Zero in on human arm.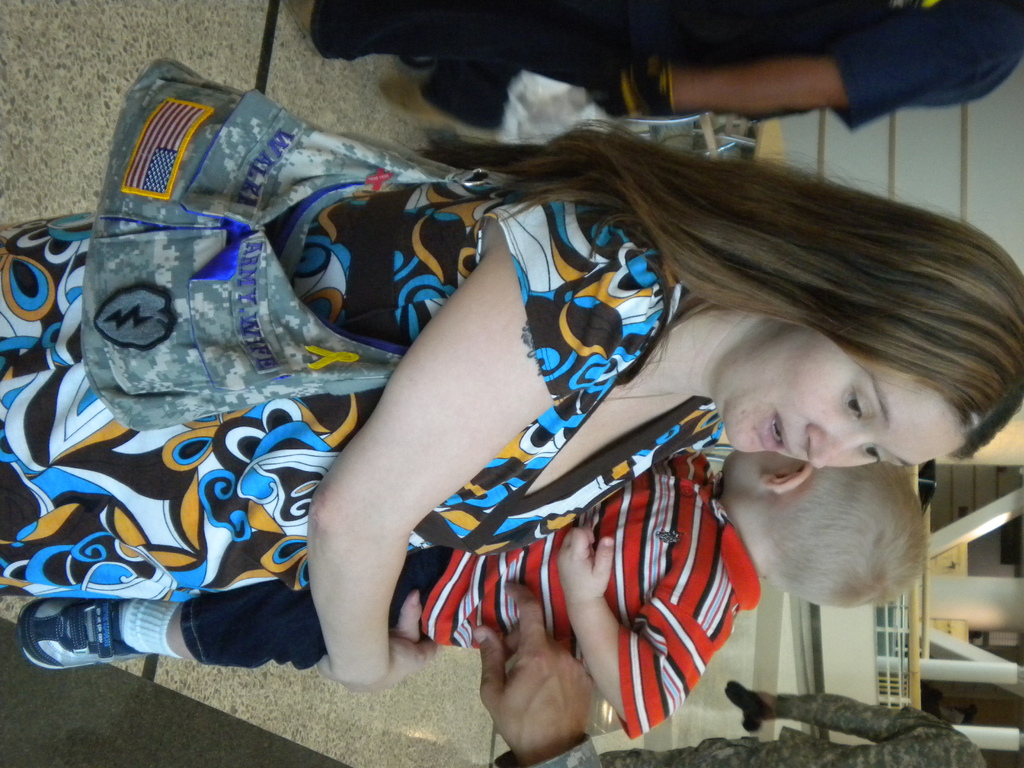
Zeroed in: select_region(549, 532, 745, 735).
